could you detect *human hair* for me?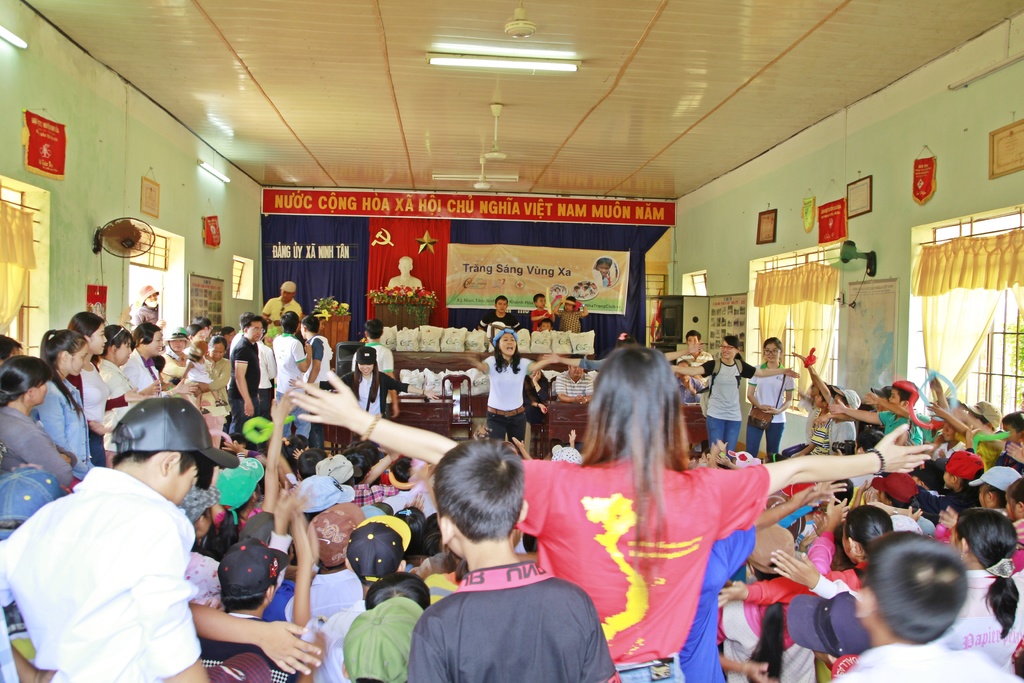
Detection result: BBox(40, 329, 88, 419).
